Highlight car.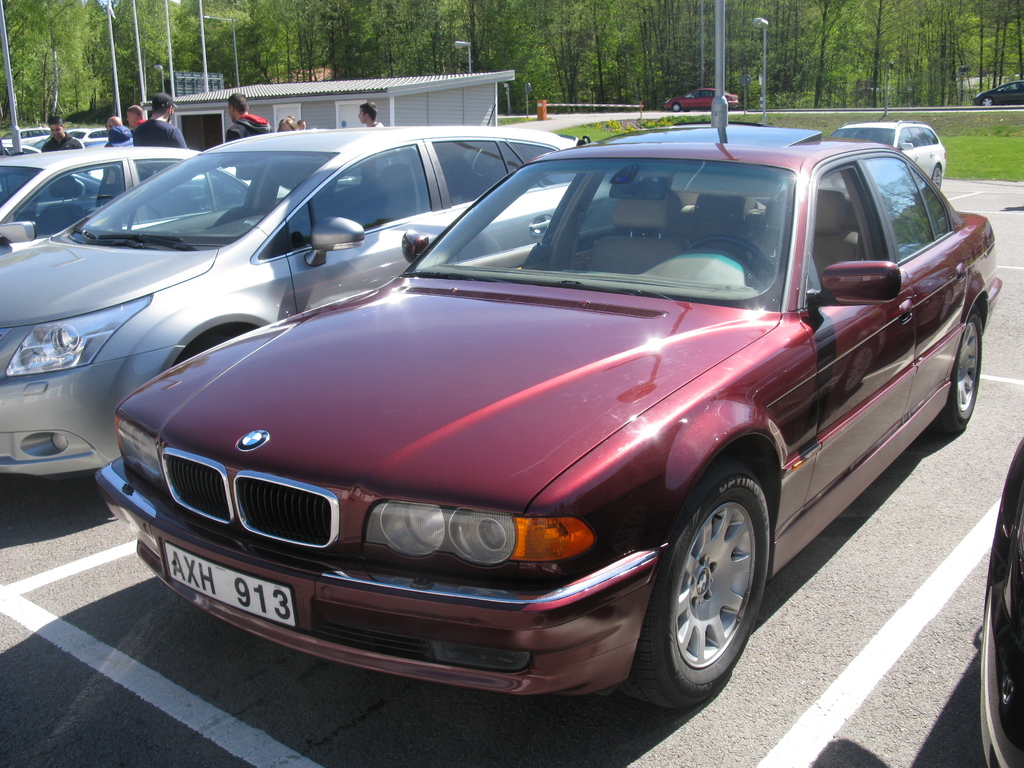
Highlighted region: bbox(664, 84, 742, 111).
